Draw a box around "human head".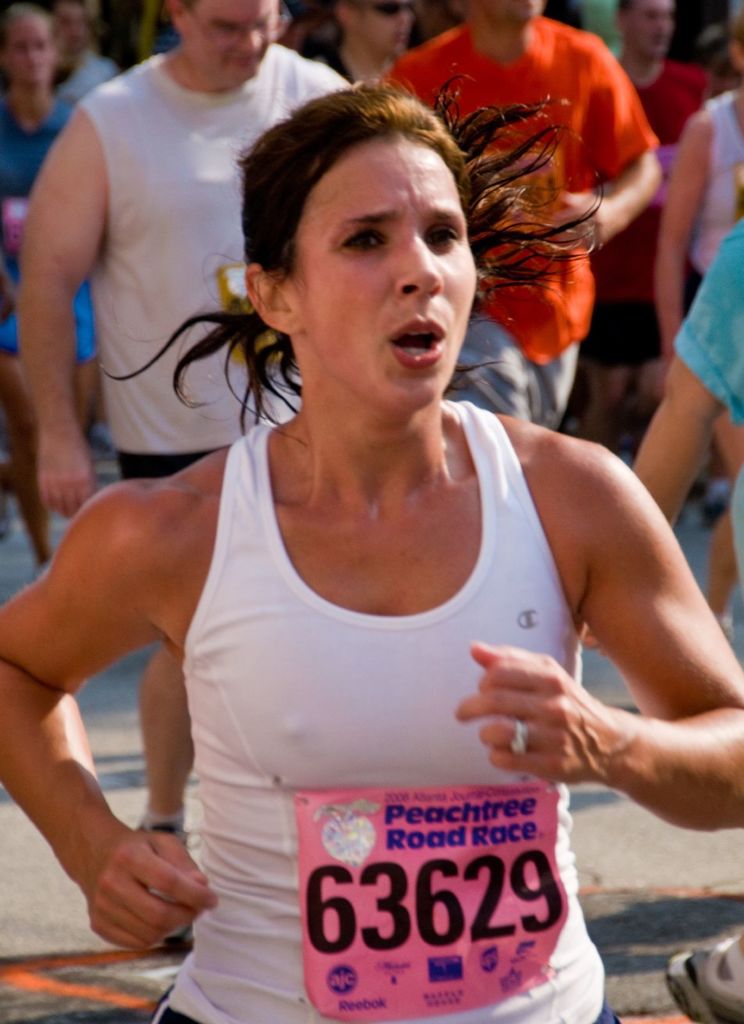
bbox(0, 1, 60, 90).
